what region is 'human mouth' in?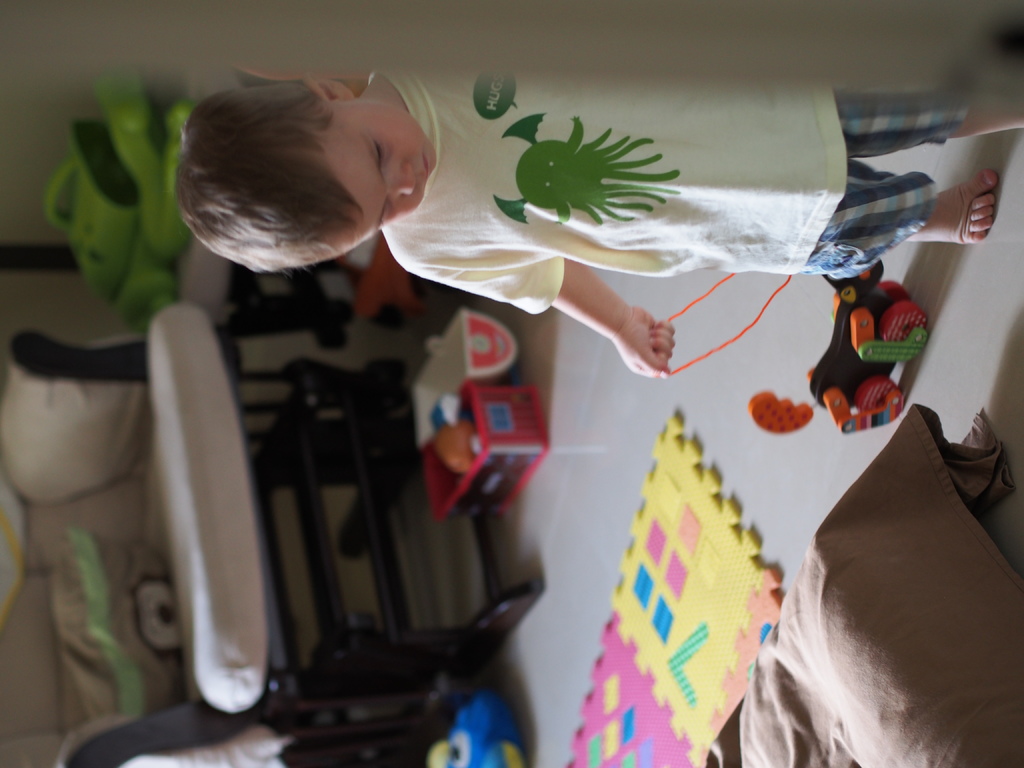
box=[422, 148, 435, 181].
